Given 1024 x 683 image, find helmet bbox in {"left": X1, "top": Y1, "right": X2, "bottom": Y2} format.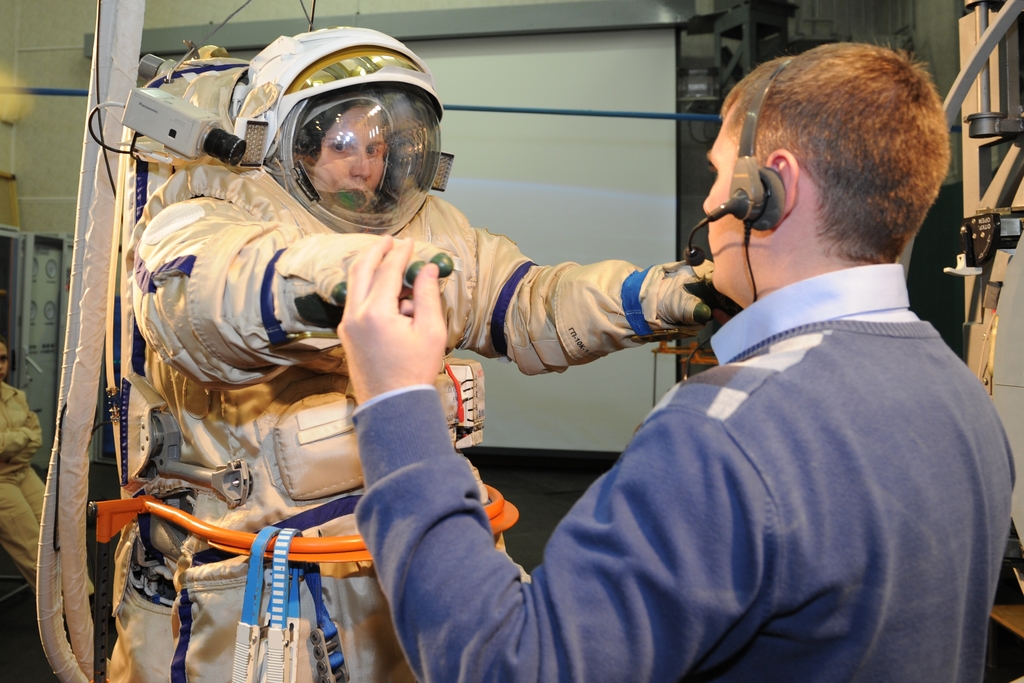
{"left": 221, "top": 39, "right": 442, "bottom": 222}.
